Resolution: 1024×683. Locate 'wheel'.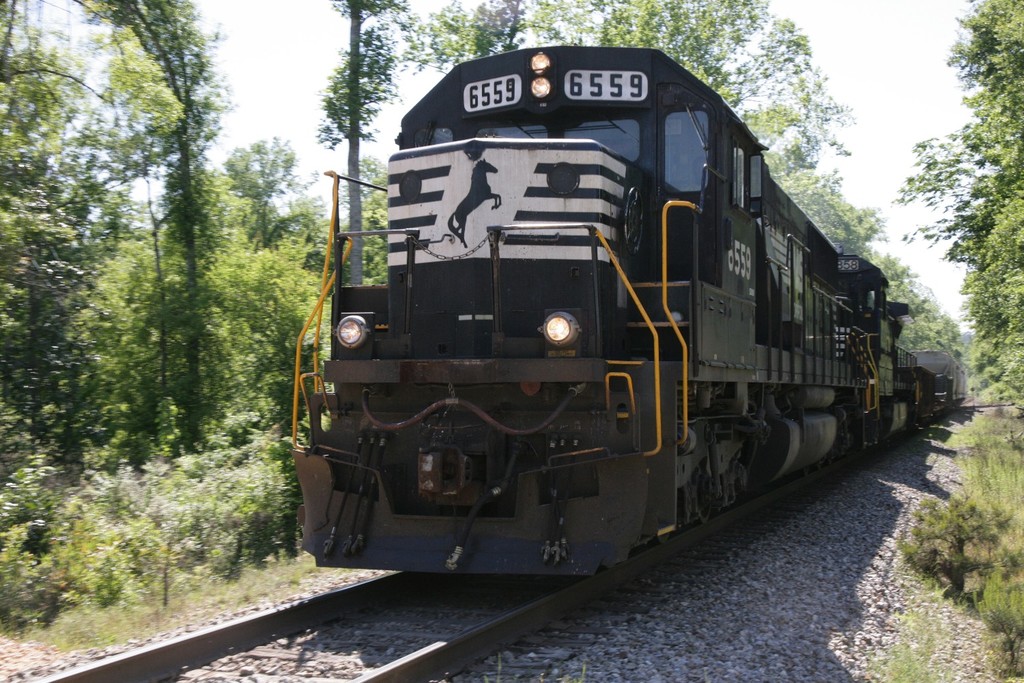
692 464 728 525.
